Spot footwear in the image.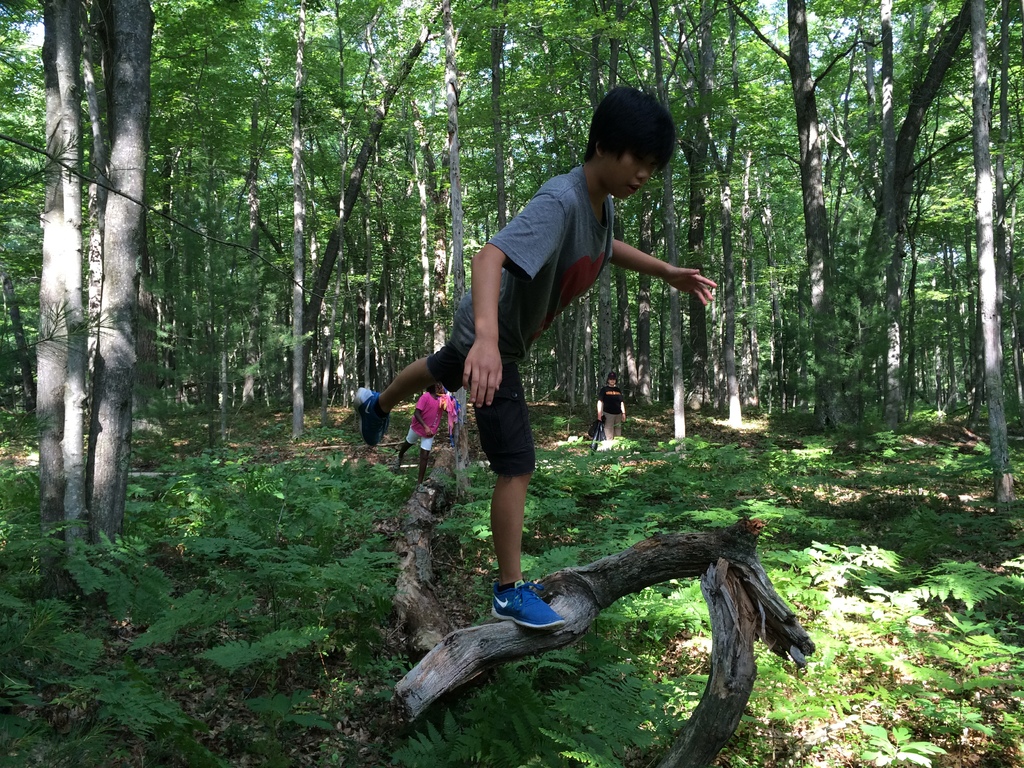
footwear found at (483,579,574,629).
